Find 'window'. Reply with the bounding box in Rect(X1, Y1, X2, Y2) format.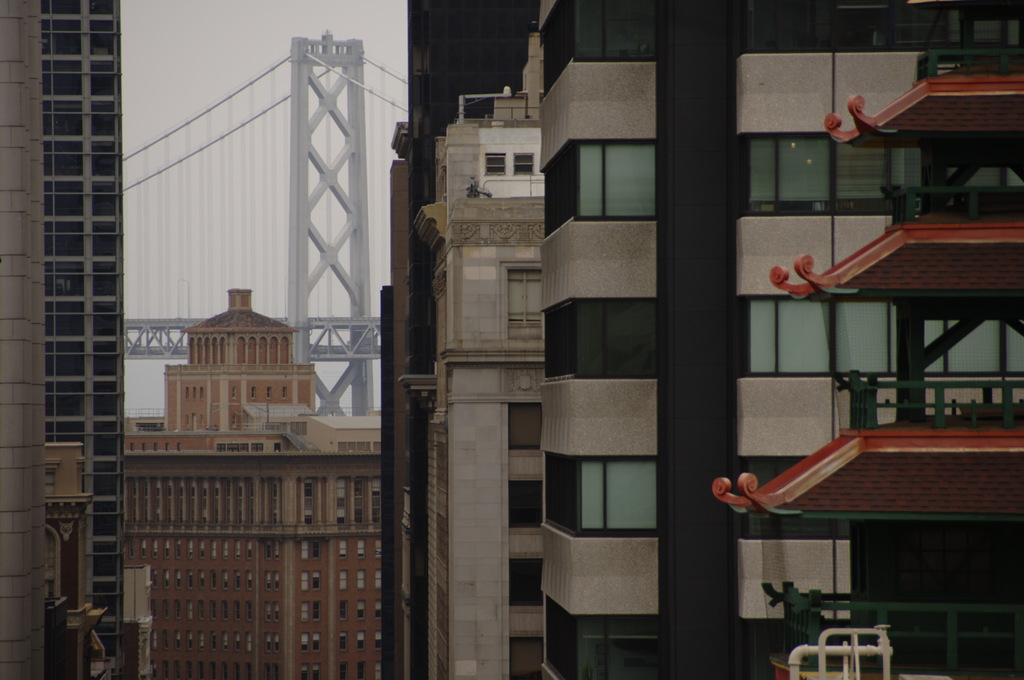
Rect(732, 455, 851, 538).
